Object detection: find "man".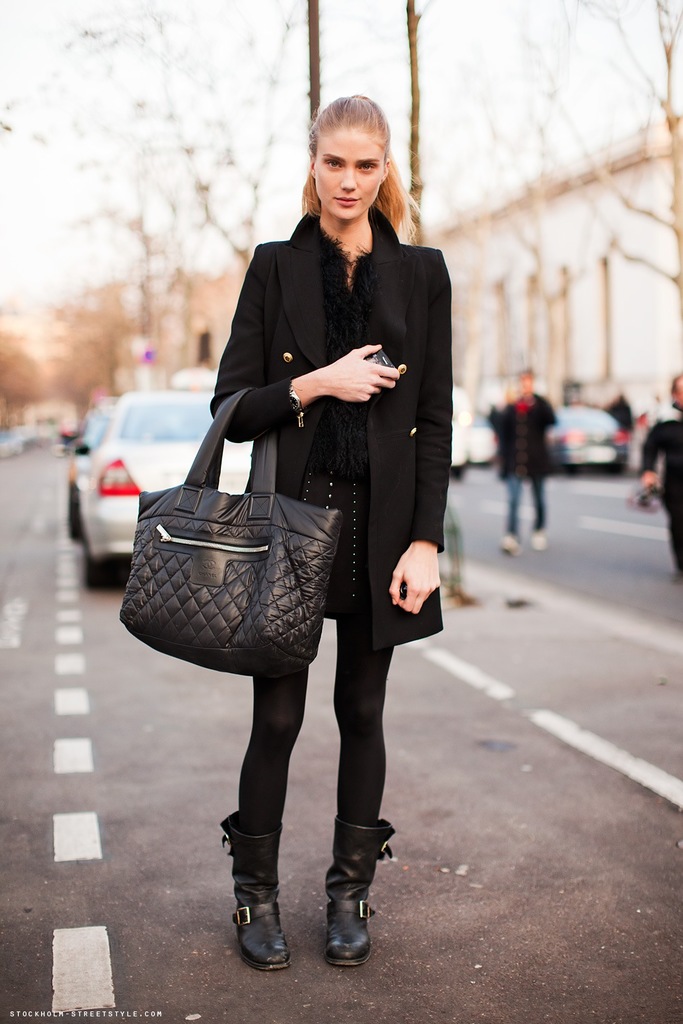
select_region(638, 371, 682, 577).
